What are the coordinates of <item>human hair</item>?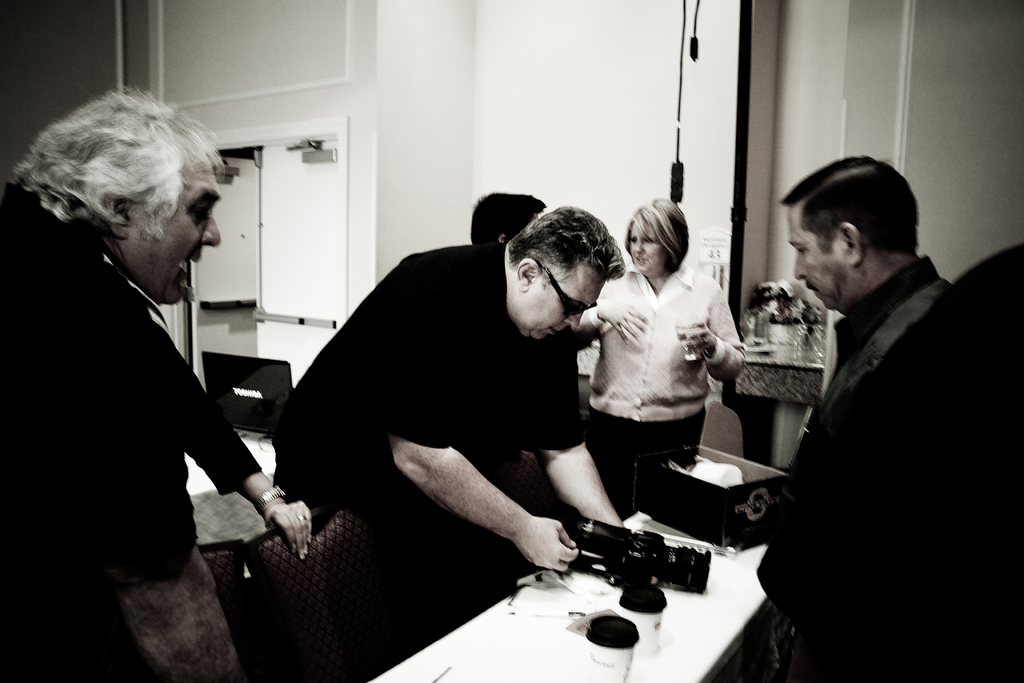
region(792, 165, 934, 289).
